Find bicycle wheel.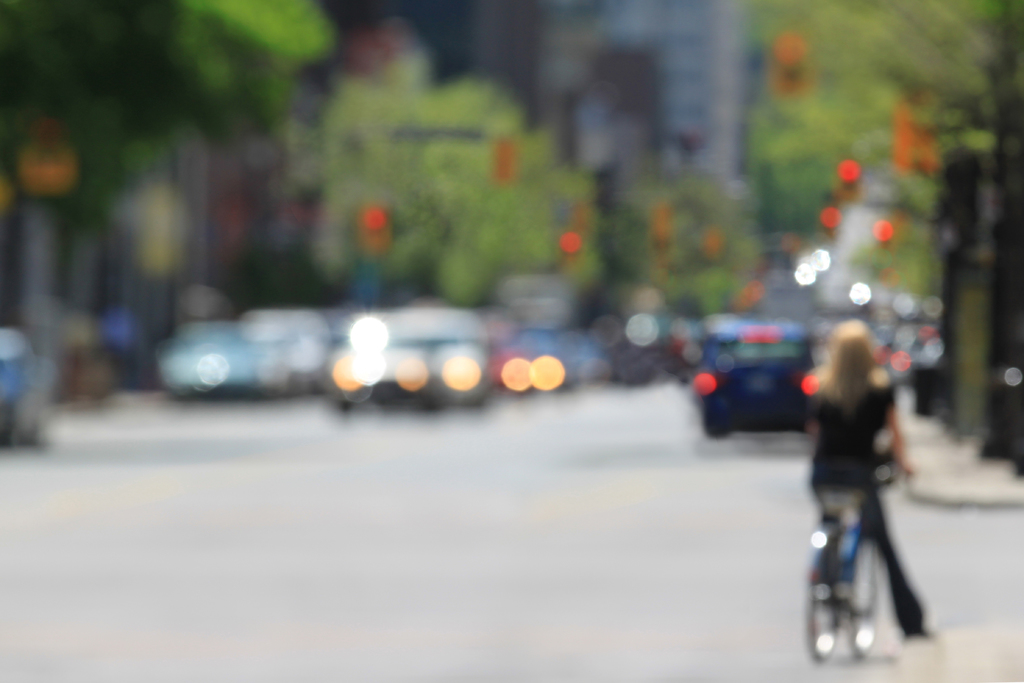
{"x1": 846, "y1": 539, "x2": 883, "y2": 664}.
